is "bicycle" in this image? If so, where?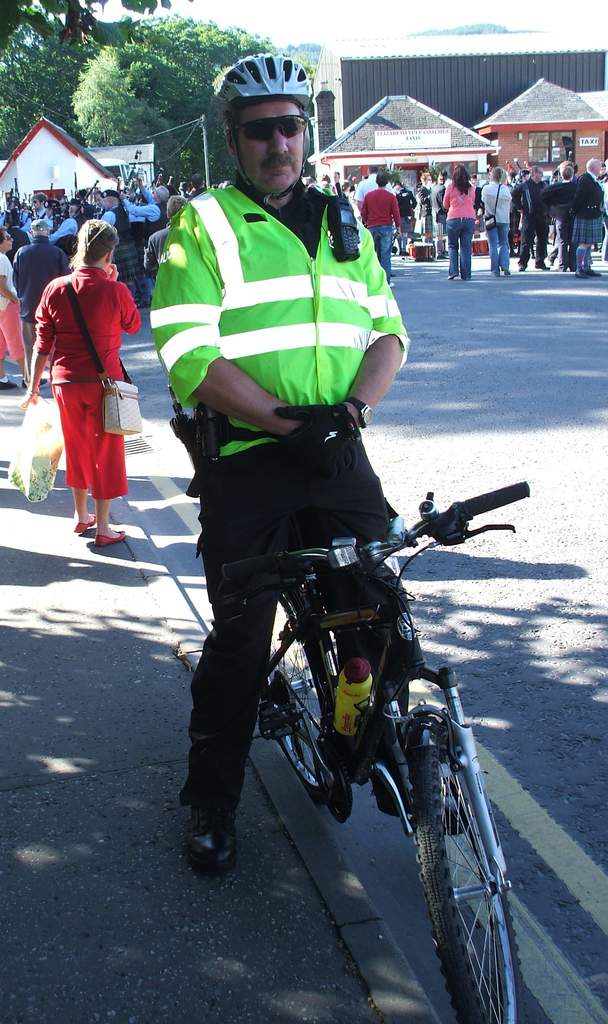
Yes, at <box>170,437,542,1014</box>.
